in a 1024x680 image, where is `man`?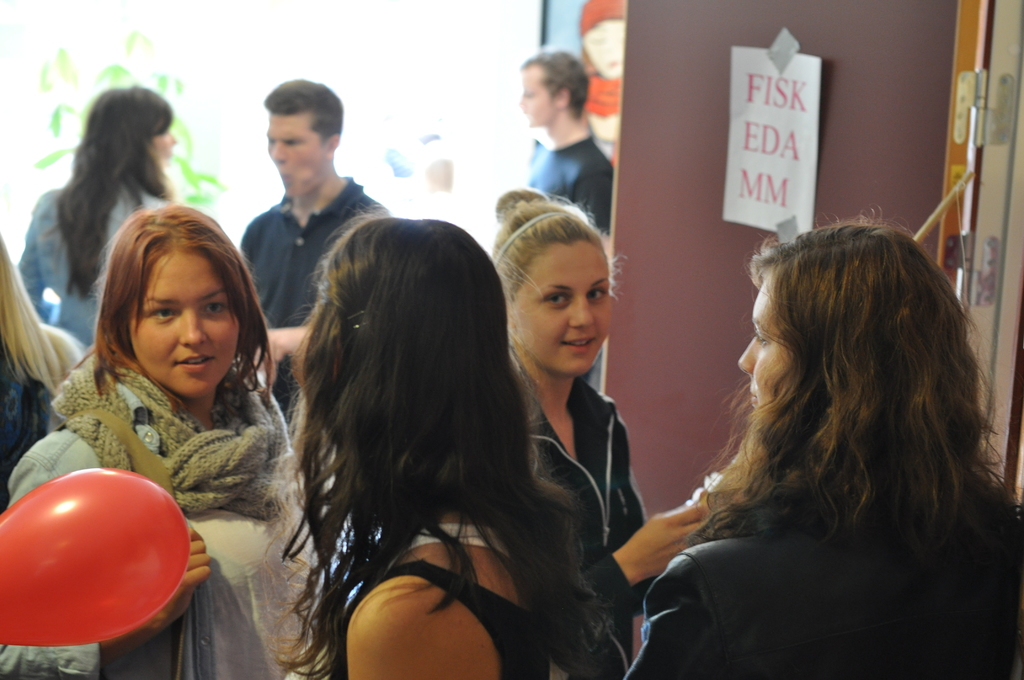
(left=509, top=40, right=625, bottom=255).
